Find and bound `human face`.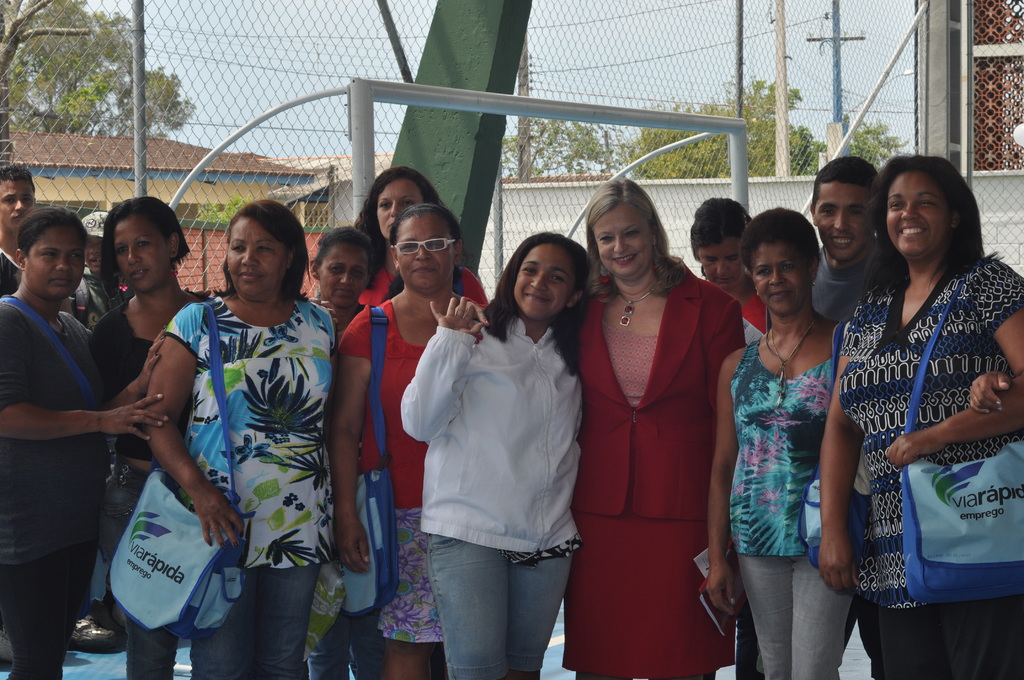
Bound: select_region(225, 216, 291, 298).
